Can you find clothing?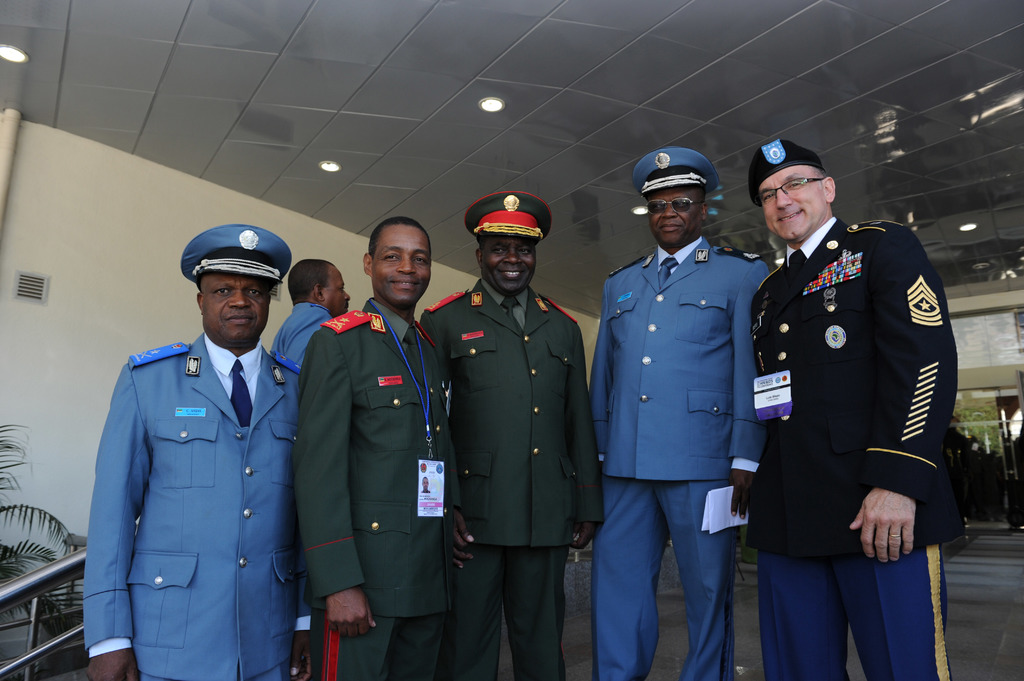
Yes, bounding box: {"left": 588, "top": 238, "right": 772, "bottom": 680}.
